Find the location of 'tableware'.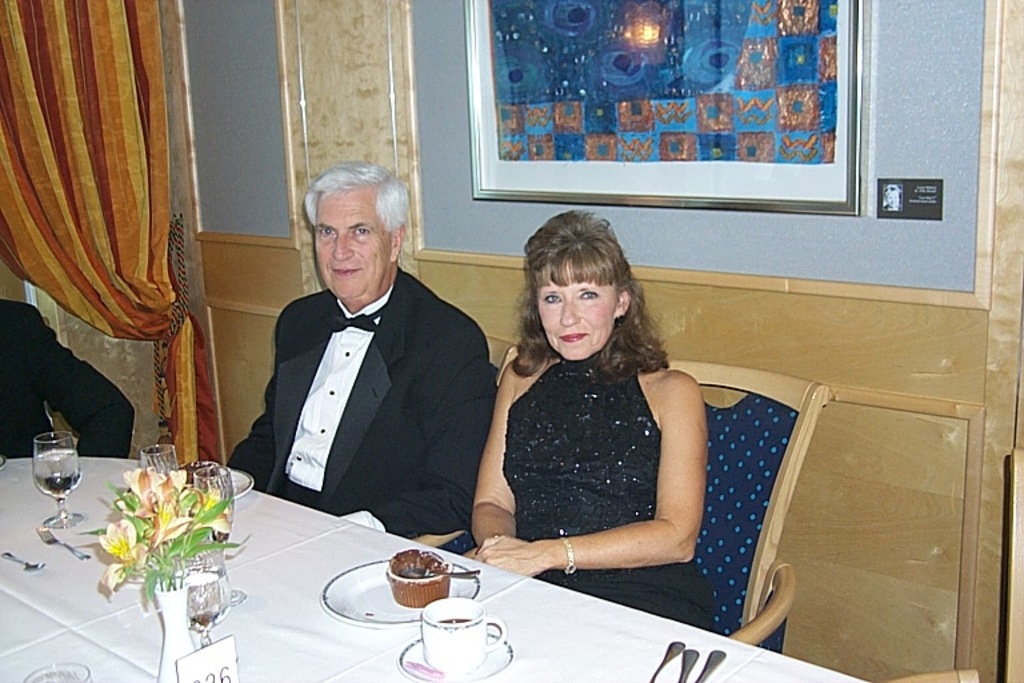
Location: (left=676, top=647, right=700, bottom=682).
